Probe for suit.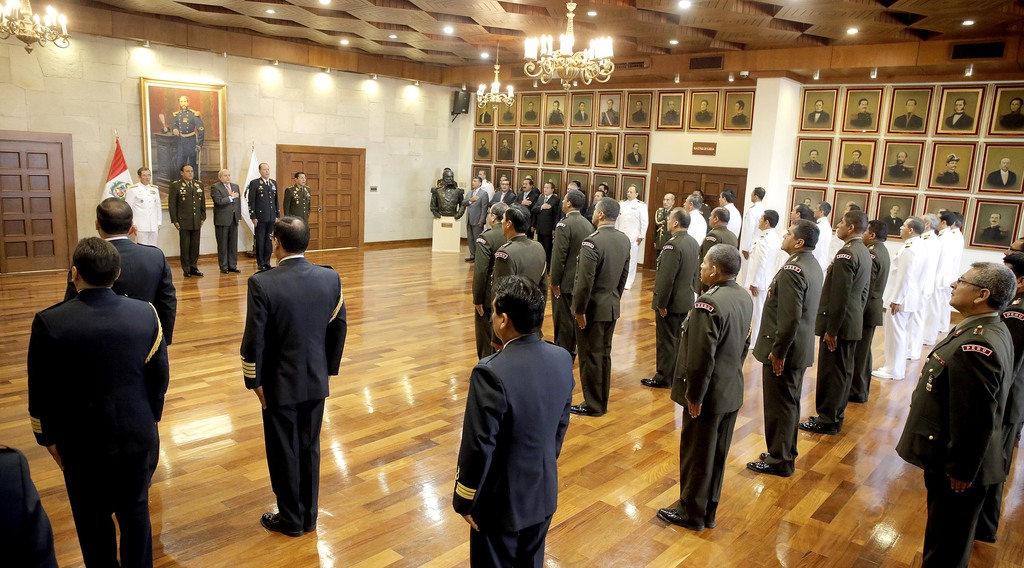
Probe result: (left=535, top=192, right=557, bottom=260).
